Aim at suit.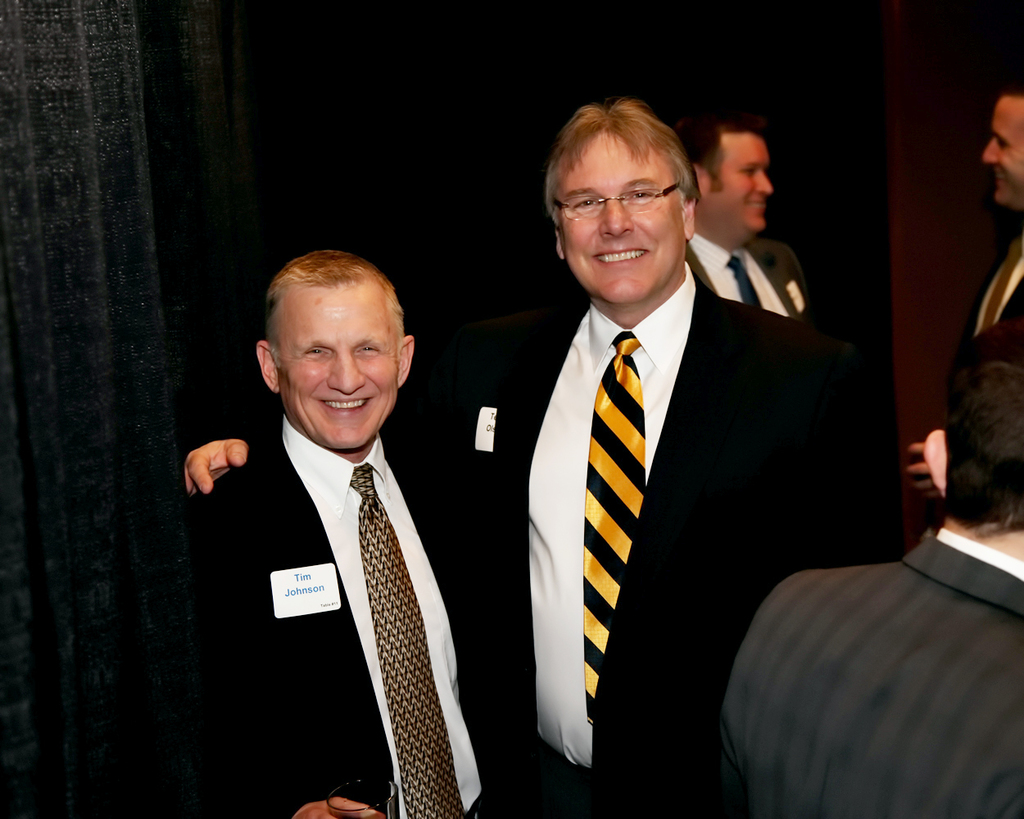
Aimed at [963,232,1023,342].
